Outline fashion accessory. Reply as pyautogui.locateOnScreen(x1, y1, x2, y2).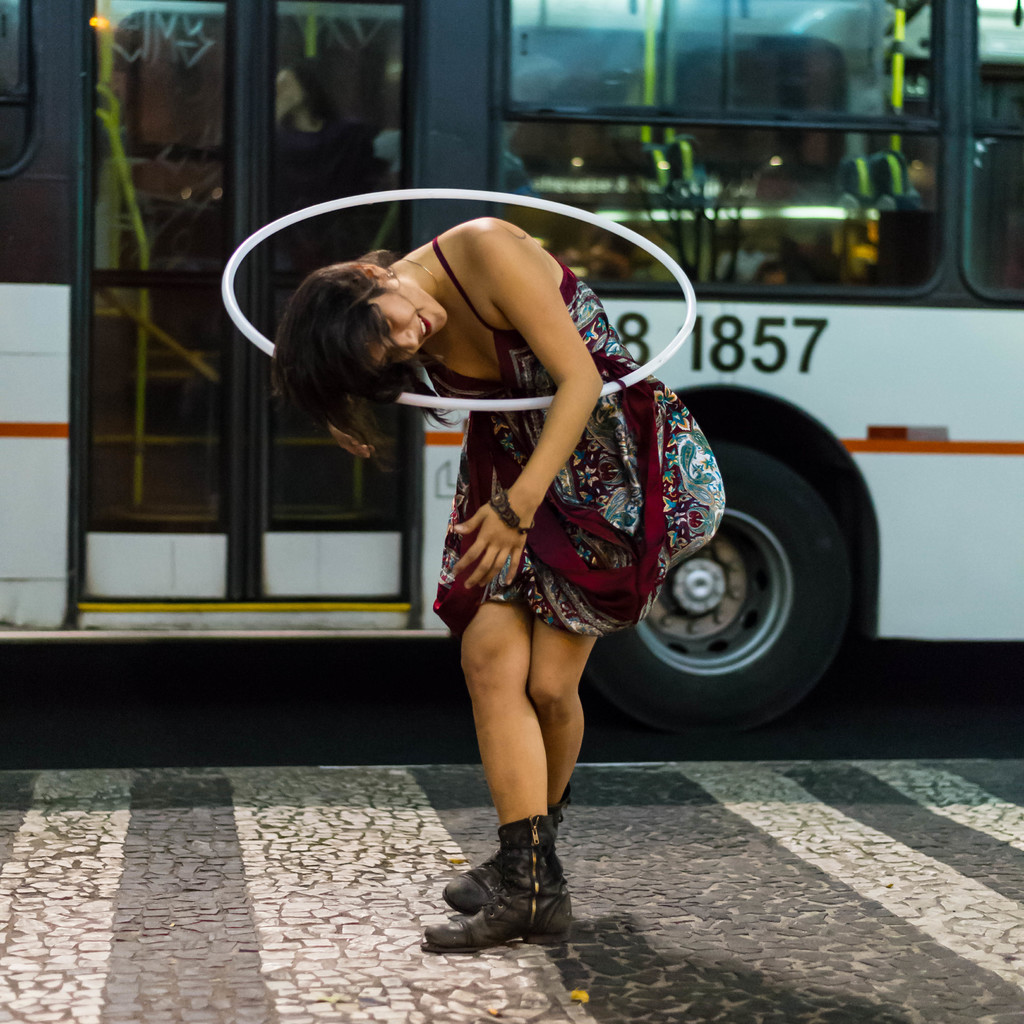
pyautogui.locateOnScreen(488, 477, 534, 531).
